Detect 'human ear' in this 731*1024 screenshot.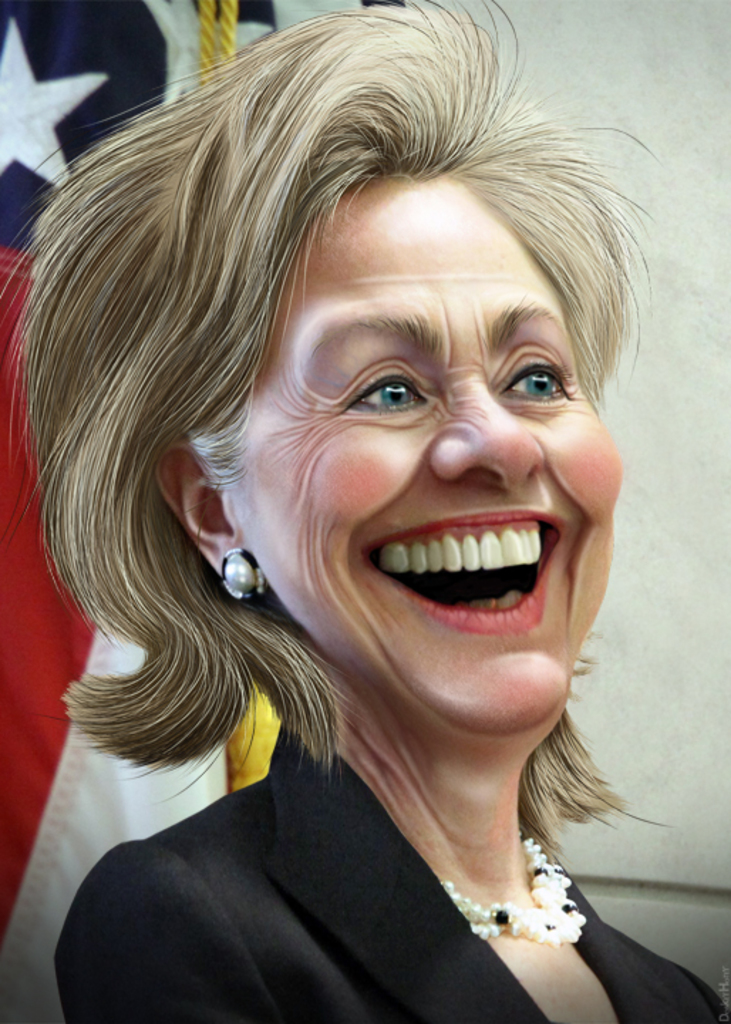
Detection: 154 448 246 573.
